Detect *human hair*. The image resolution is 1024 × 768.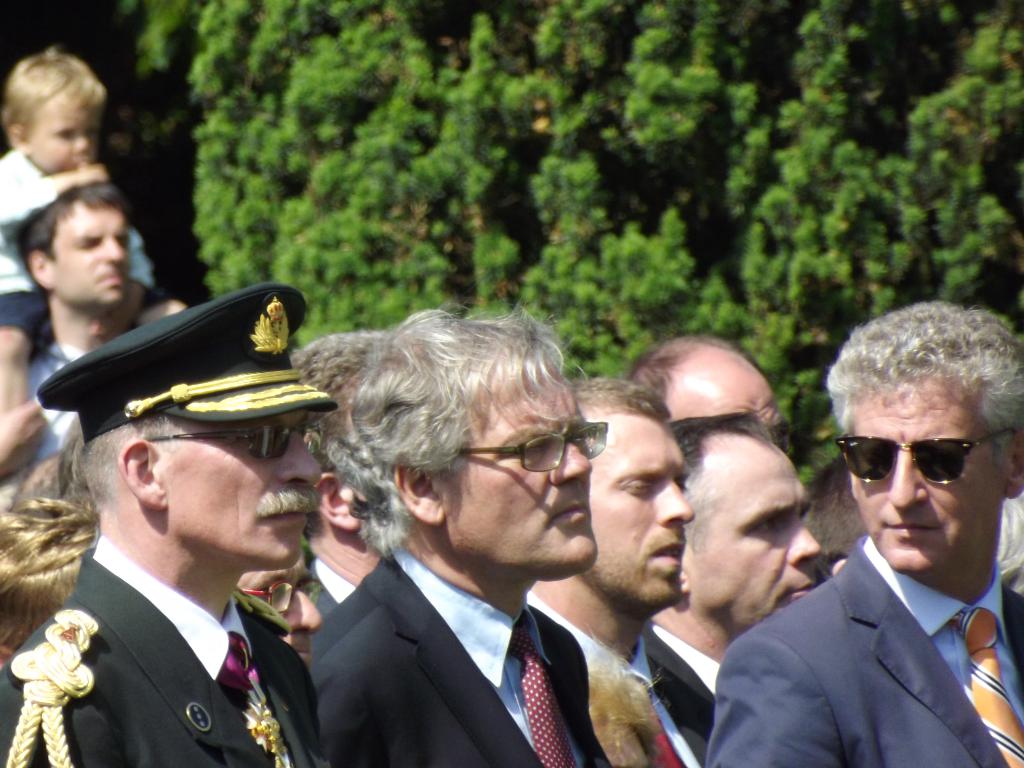
[628, 333, 744, 397].
